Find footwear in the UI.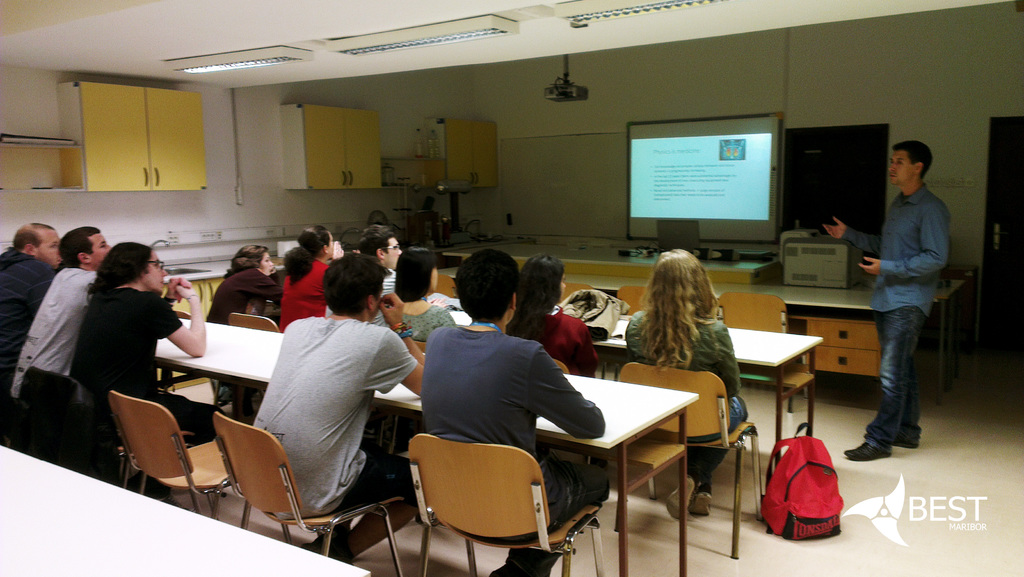
UI element at 488,563,535,576.
